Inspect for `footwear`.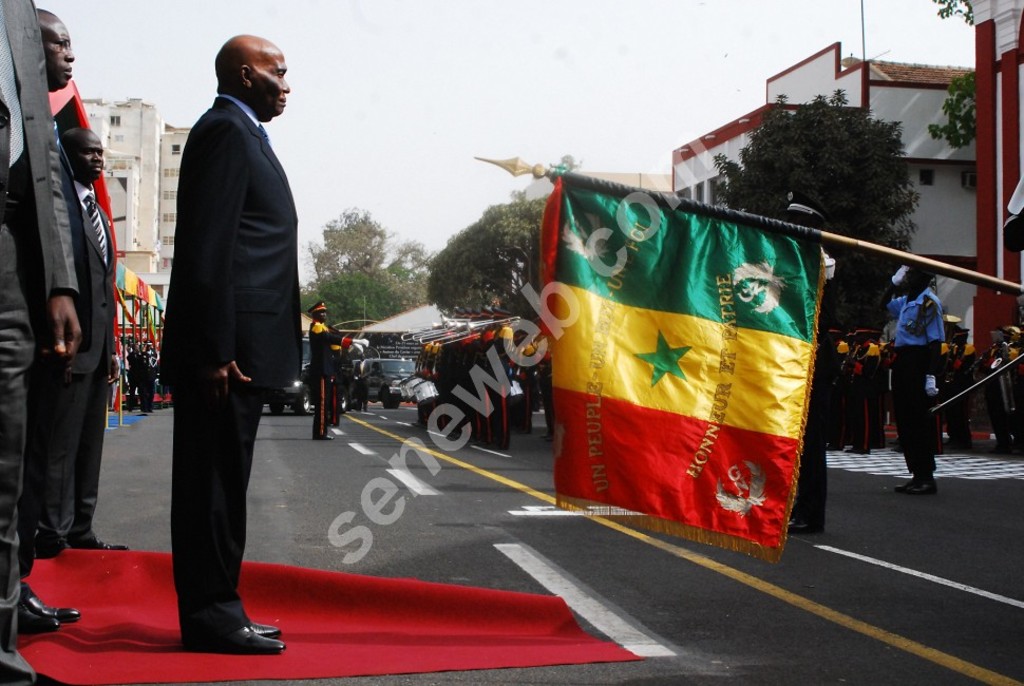
Inspection: x1=893 y1=481 x2=916 y2=490.
